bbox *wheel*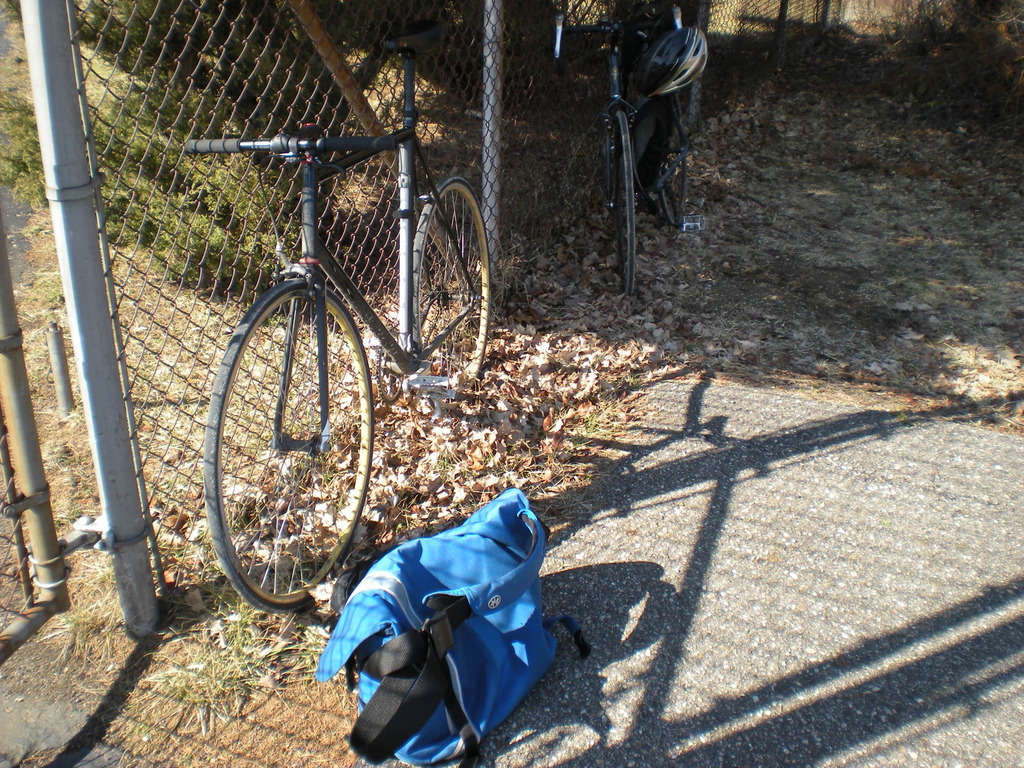
[411, 177, 488, 390]
